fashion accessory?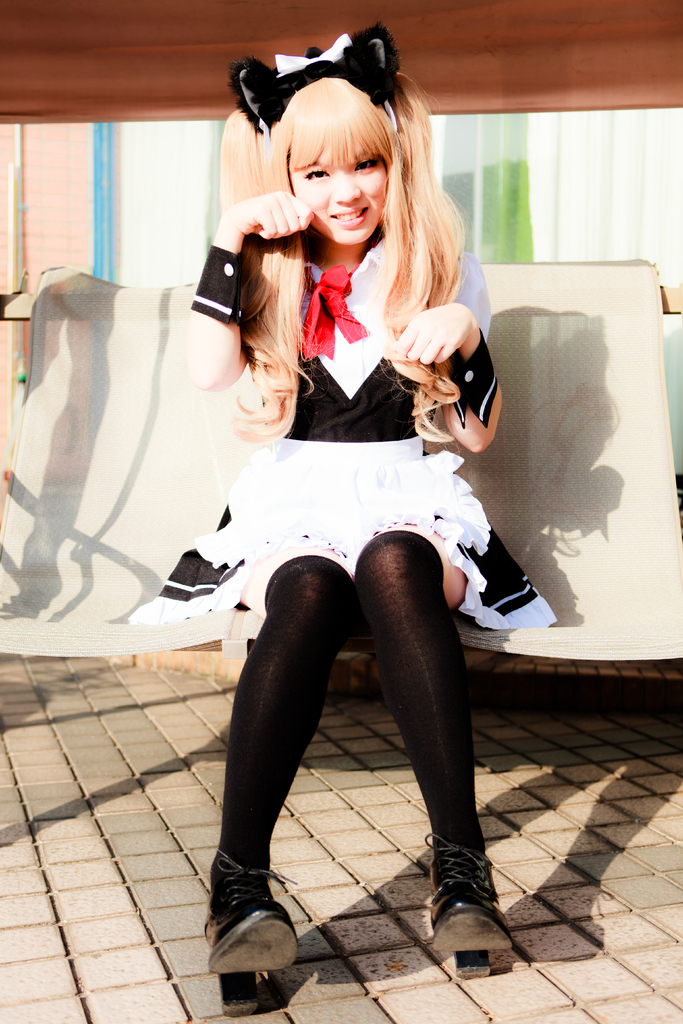
{"x1": 430, "y1": 824, "x2": 518, "y2": 977}
